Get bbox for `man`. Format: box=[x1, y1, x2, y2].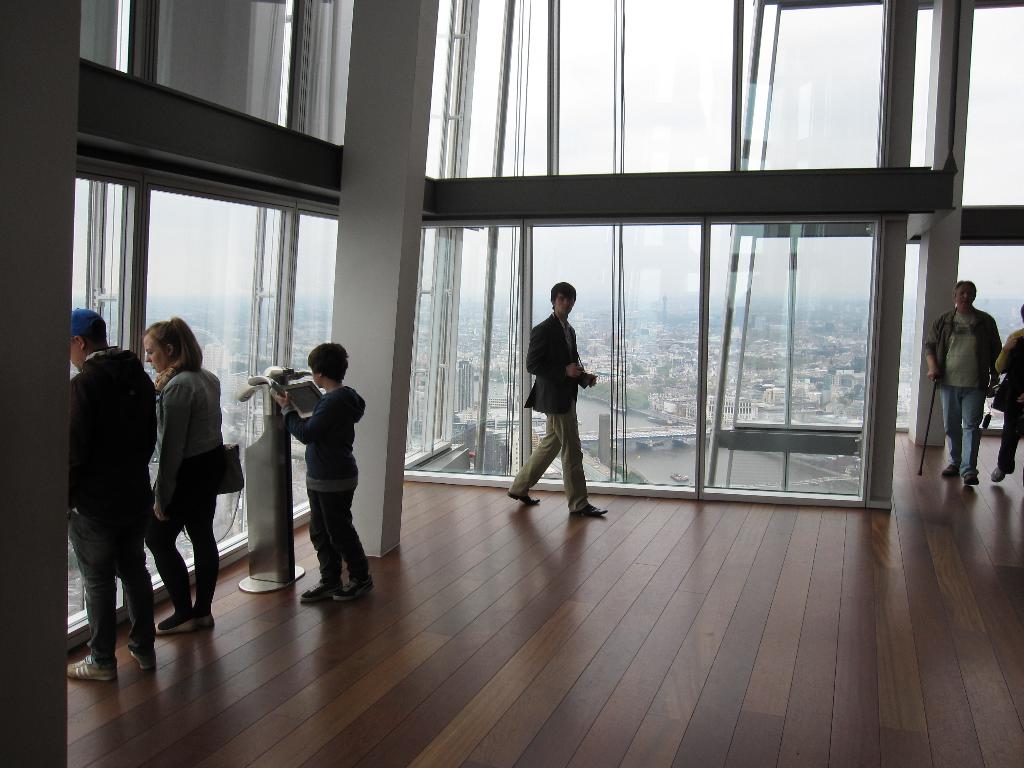
box=[505, 278, 614, 517].
